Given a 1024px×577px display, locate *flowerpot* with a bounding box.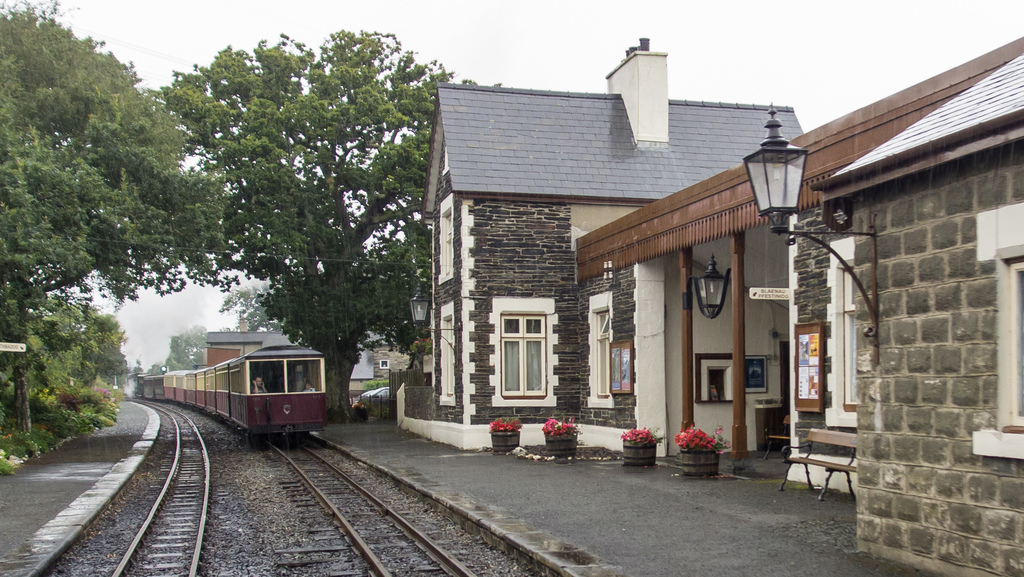
Located: [492,430,520,458].
